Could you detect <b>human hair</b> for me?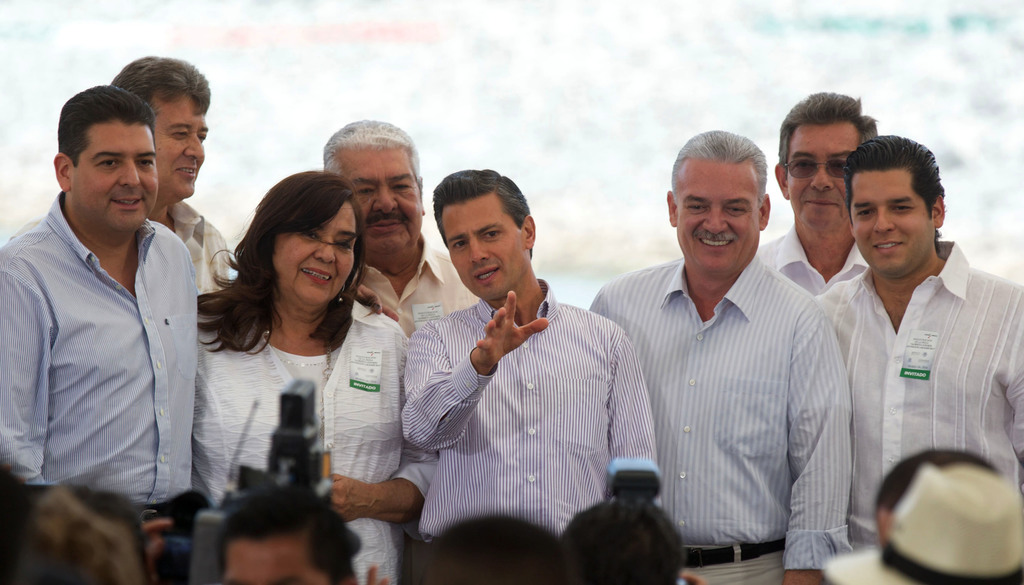
Detection result: [left=55, top=82, right=155, bottom=166].
